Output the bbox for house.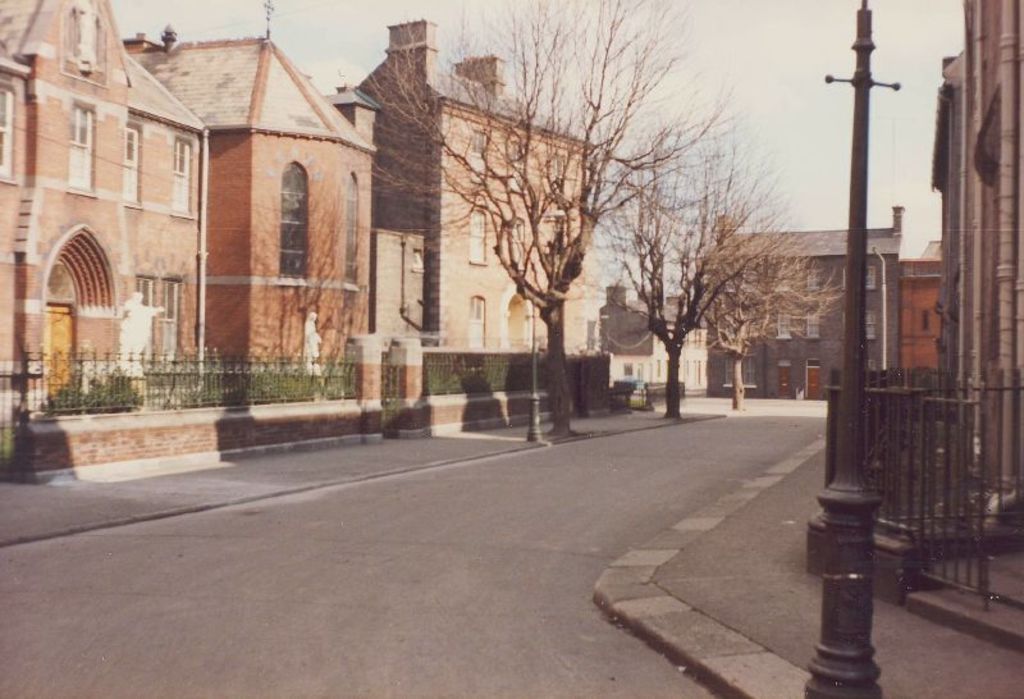
box=[114, 24, 362, 367].
